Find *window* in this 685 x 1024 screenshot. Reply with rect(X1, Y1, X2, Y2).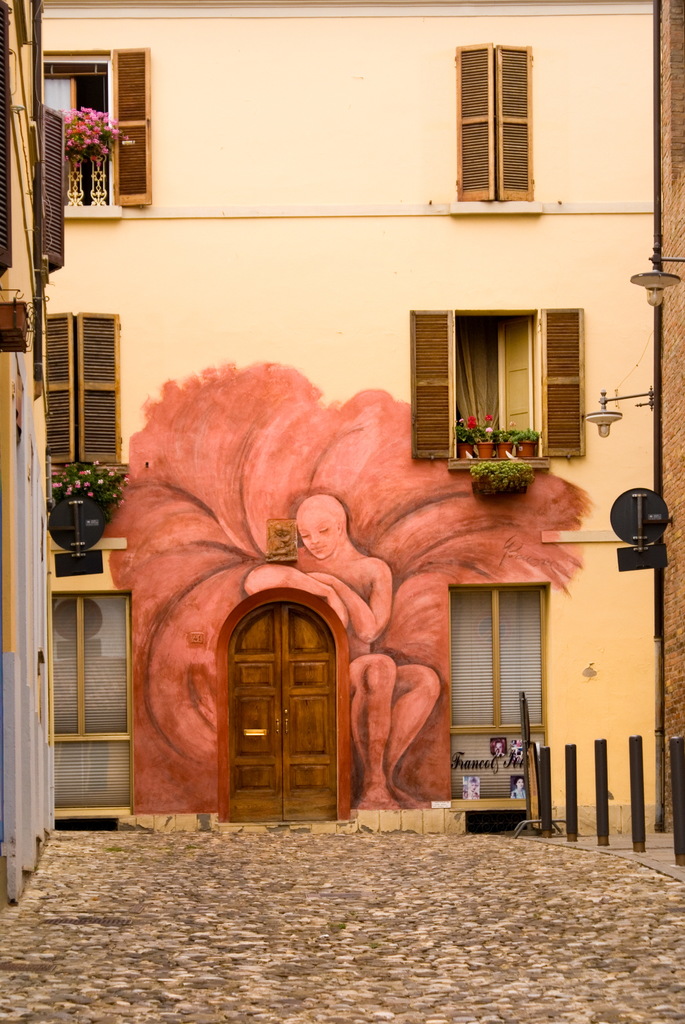
rect(405, 300, 592, 483).
